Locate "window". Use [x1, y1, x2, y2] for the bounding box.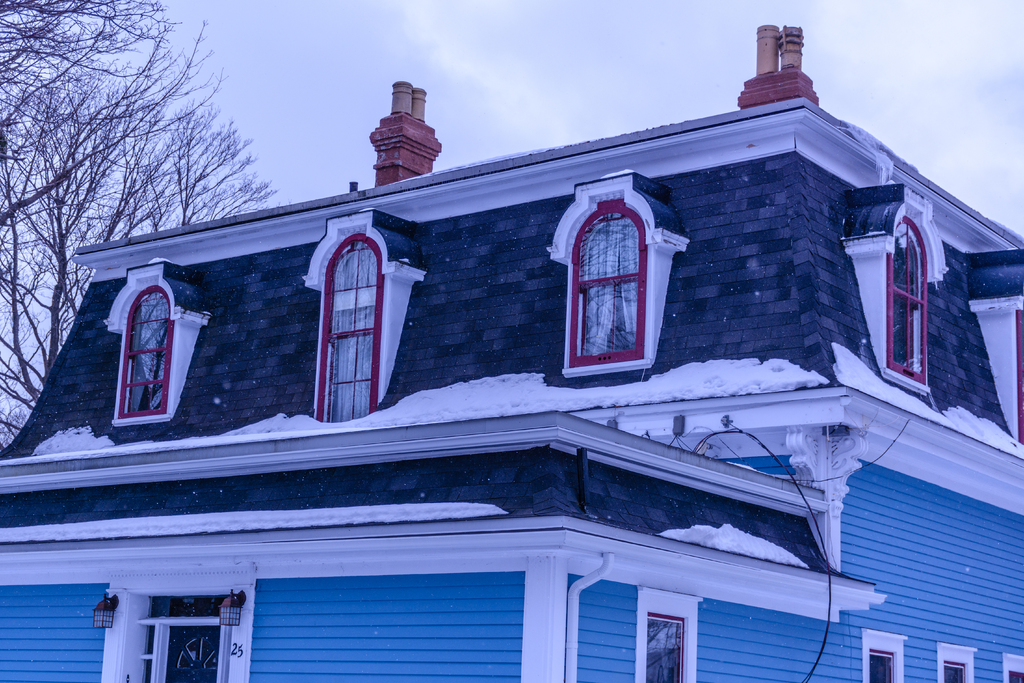
[640, 614, 687, 682].
